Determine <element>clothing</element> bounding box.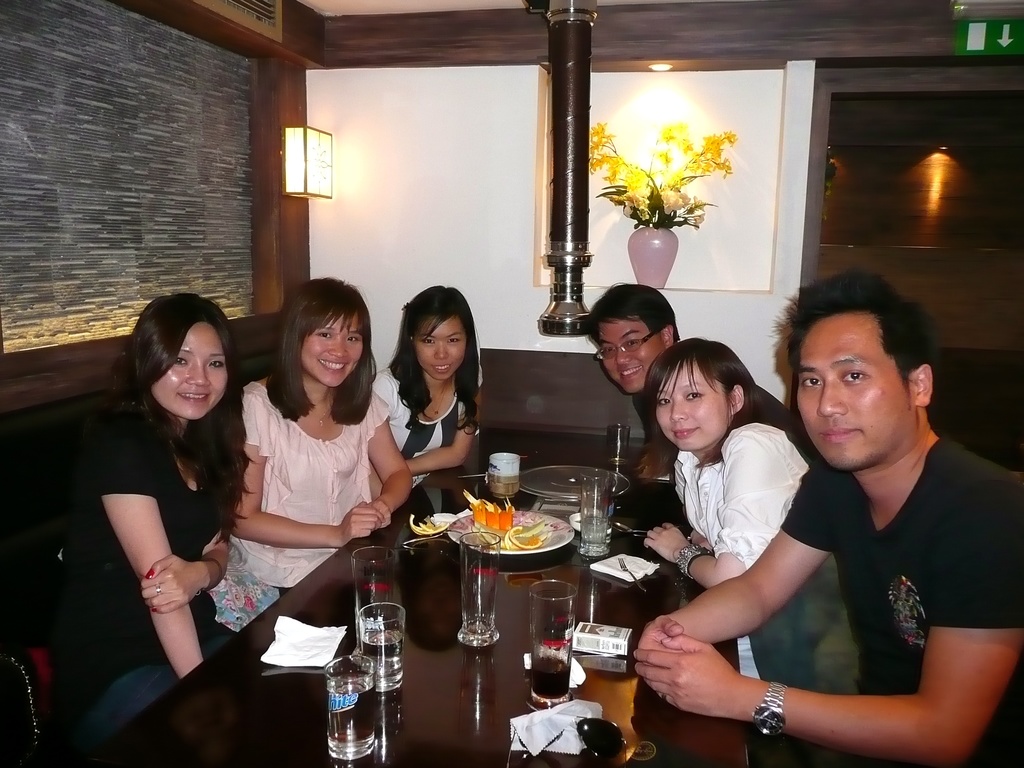
Determined: <box>45,385,235,748</box>.
